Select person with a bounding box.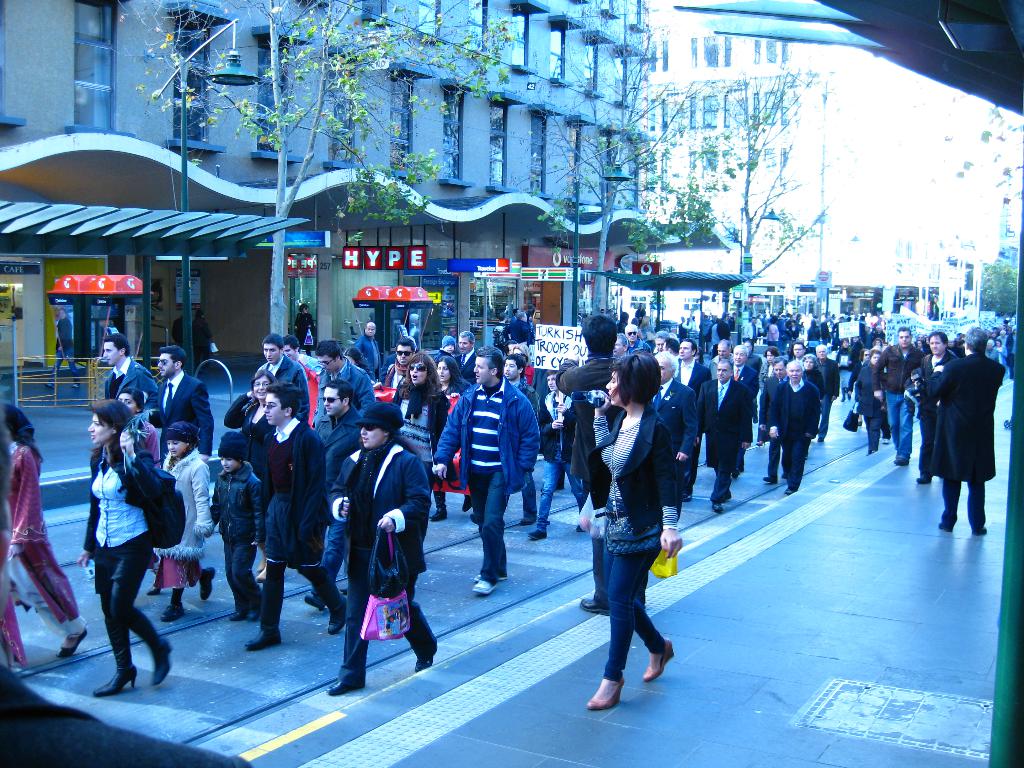
(x1=223, y1=368, x2=274, y2=580).
